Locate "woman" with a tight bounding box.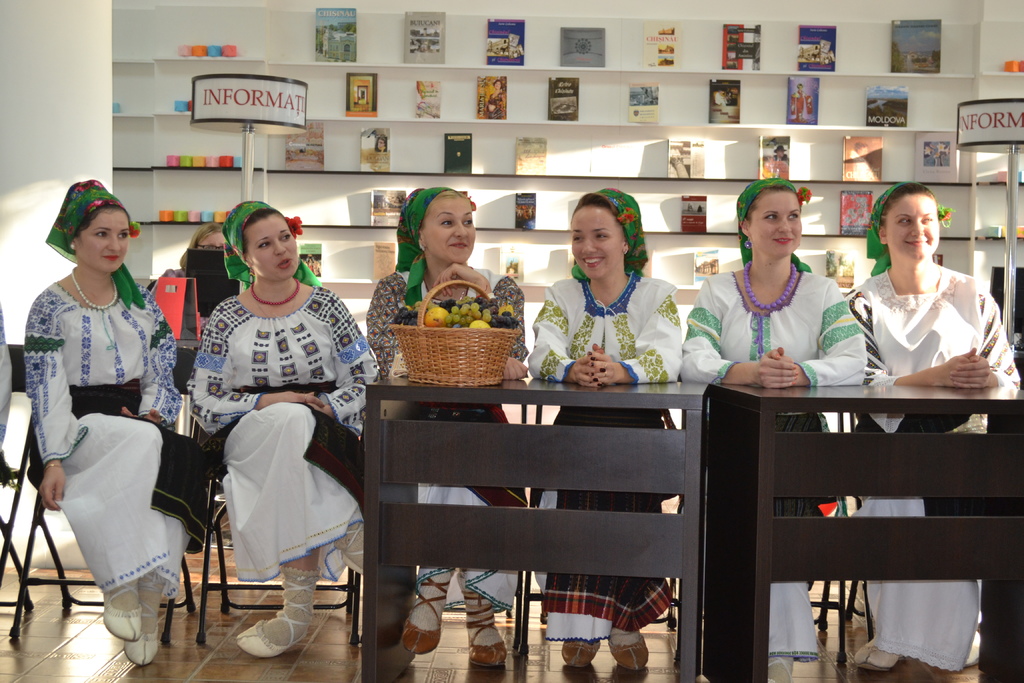
(left=683, top=177, right=872, bottom=682).
